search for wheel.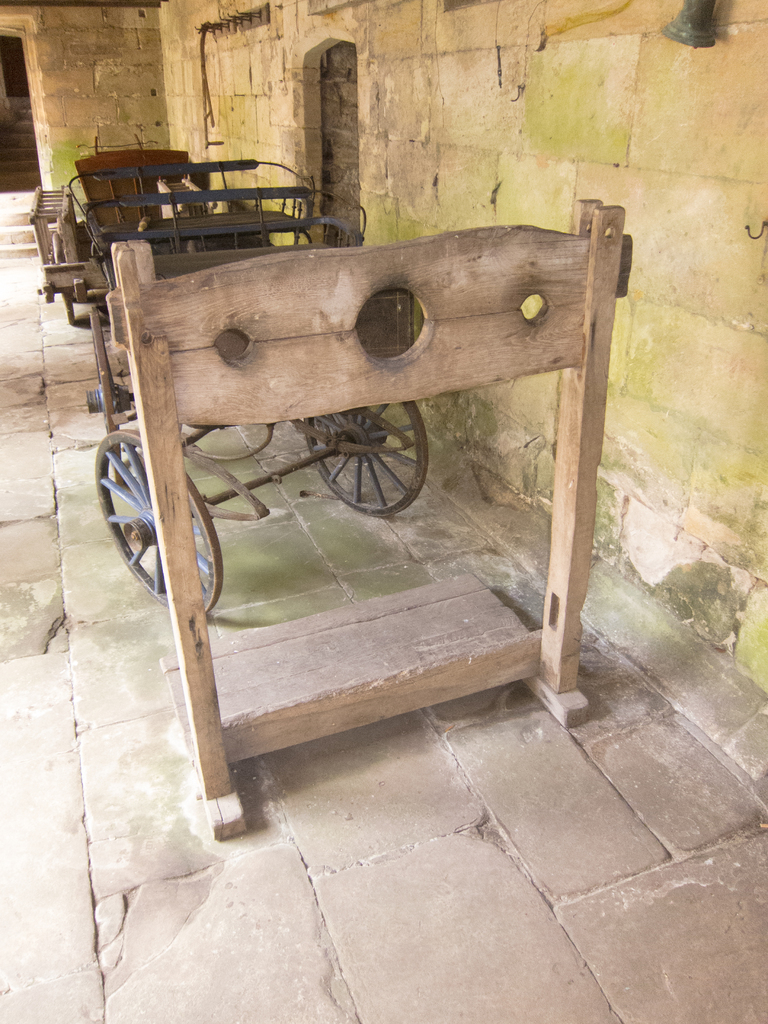
Found at (51, 234, 72, 325).
